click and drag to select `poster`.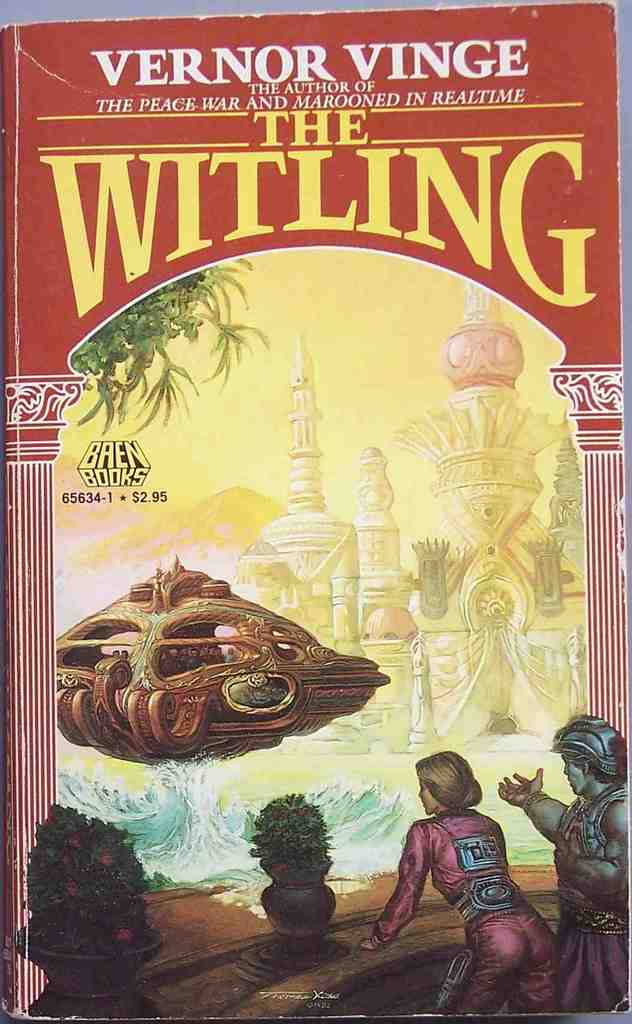
Selection: (0,0,631,1023).
